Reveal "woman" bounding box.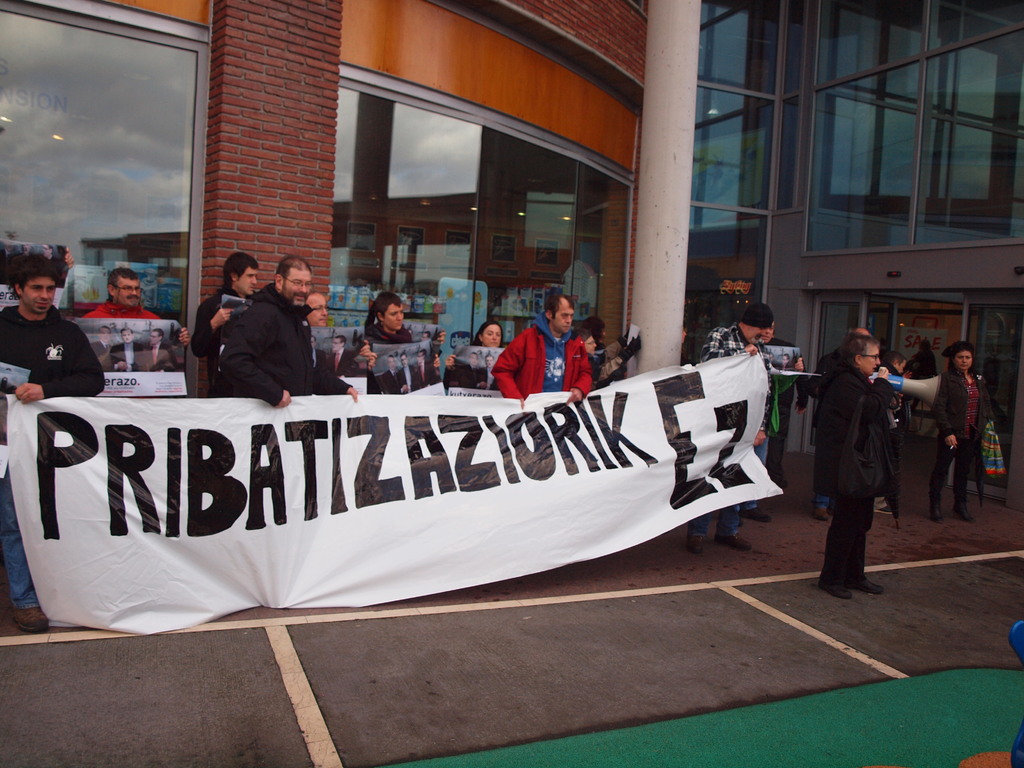
Revealed: pyautogui.locateOnScreen(572, 328, 604, 388).
